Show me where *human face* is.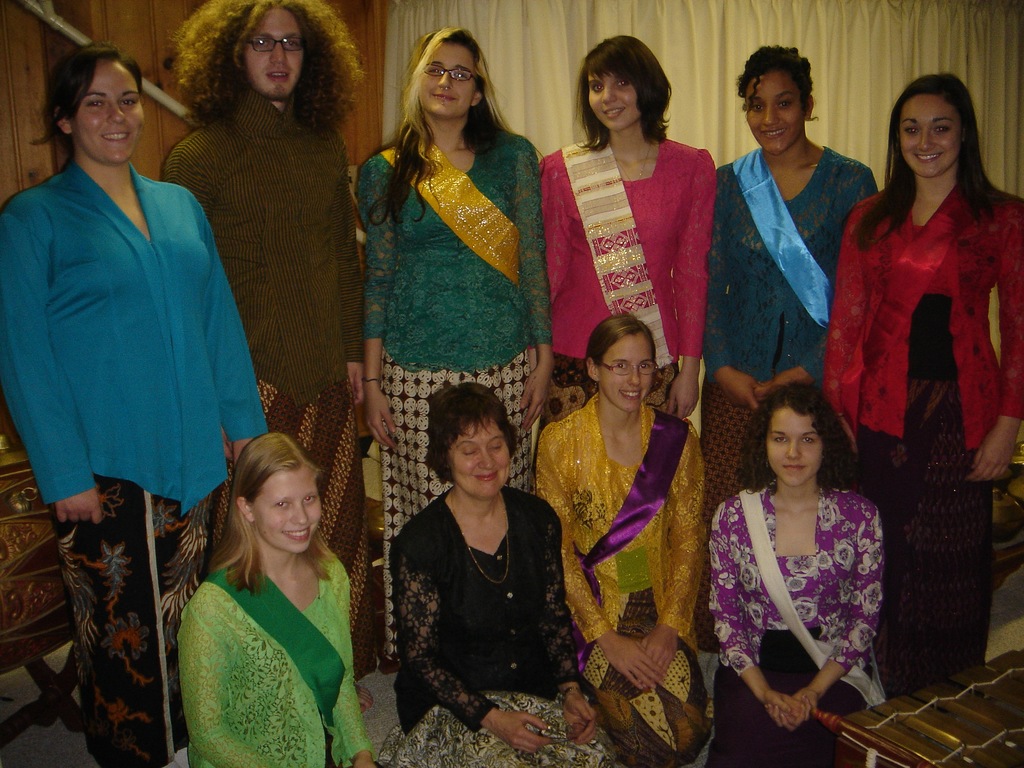
*human face* is at (767,403,825,487).
